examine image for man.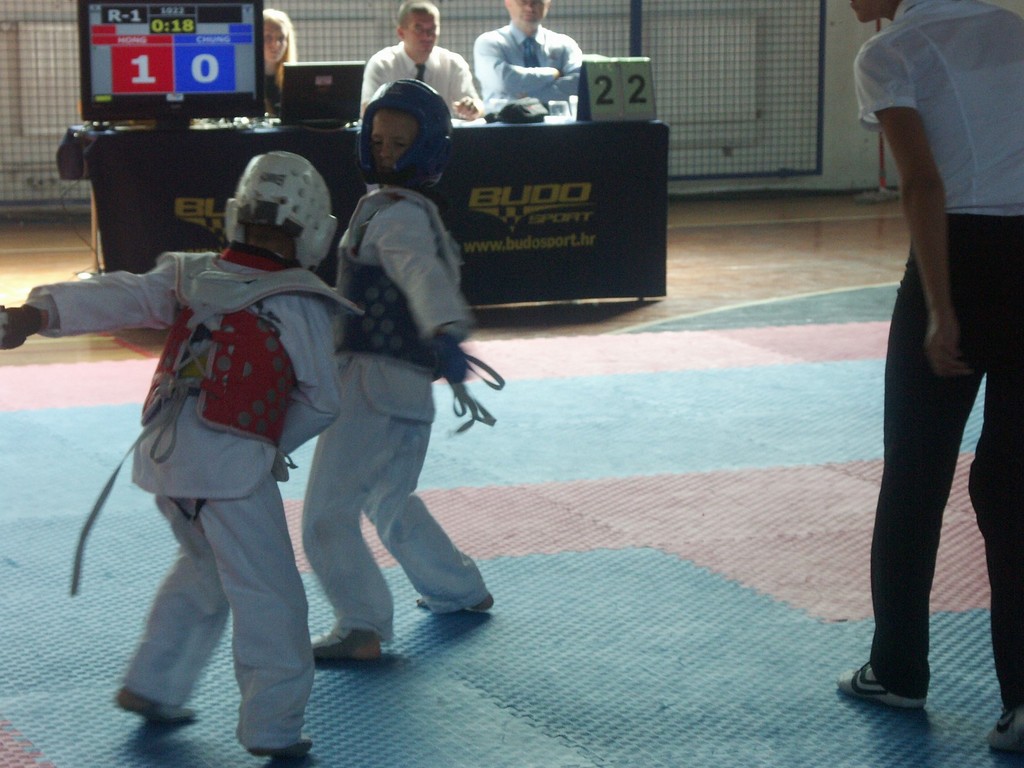
Examination result: bbox=(458, 0, 600, 120).
